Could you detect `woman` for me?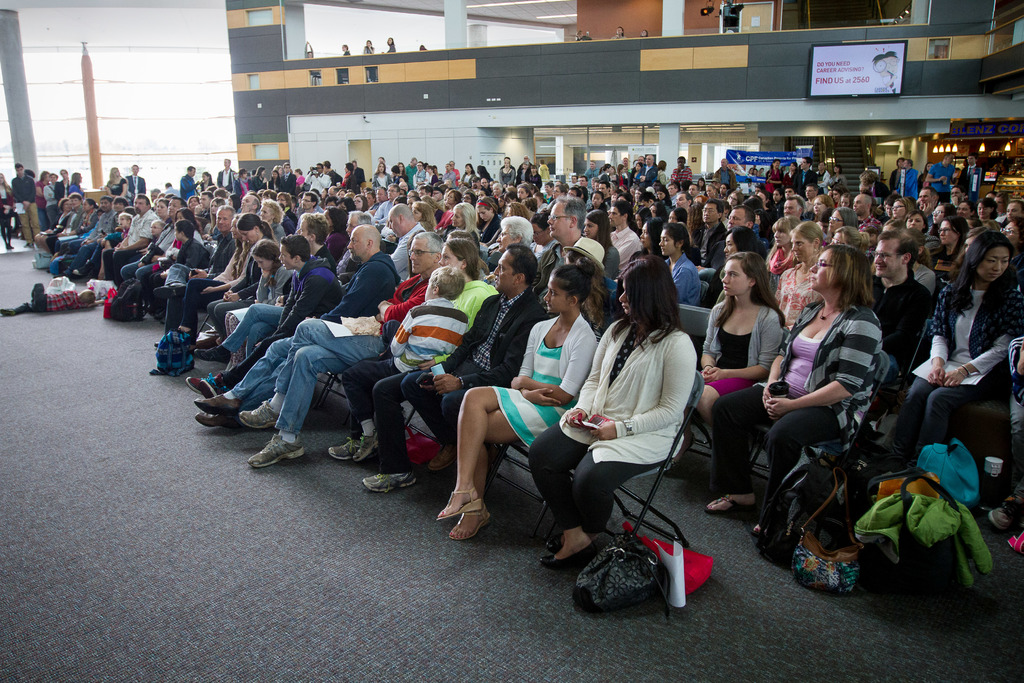
Detection result: 776,220,834,331.
